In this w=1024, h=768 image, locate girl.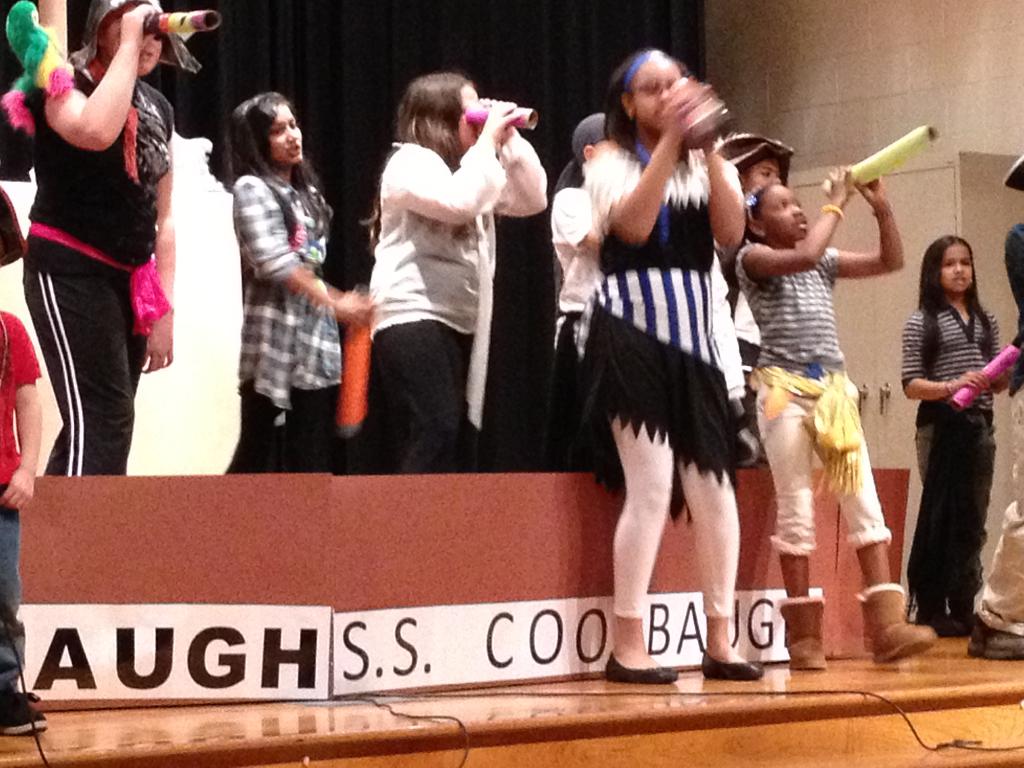
Bounding box: [x1=900, y1=236, x2=1022, y2=636].
